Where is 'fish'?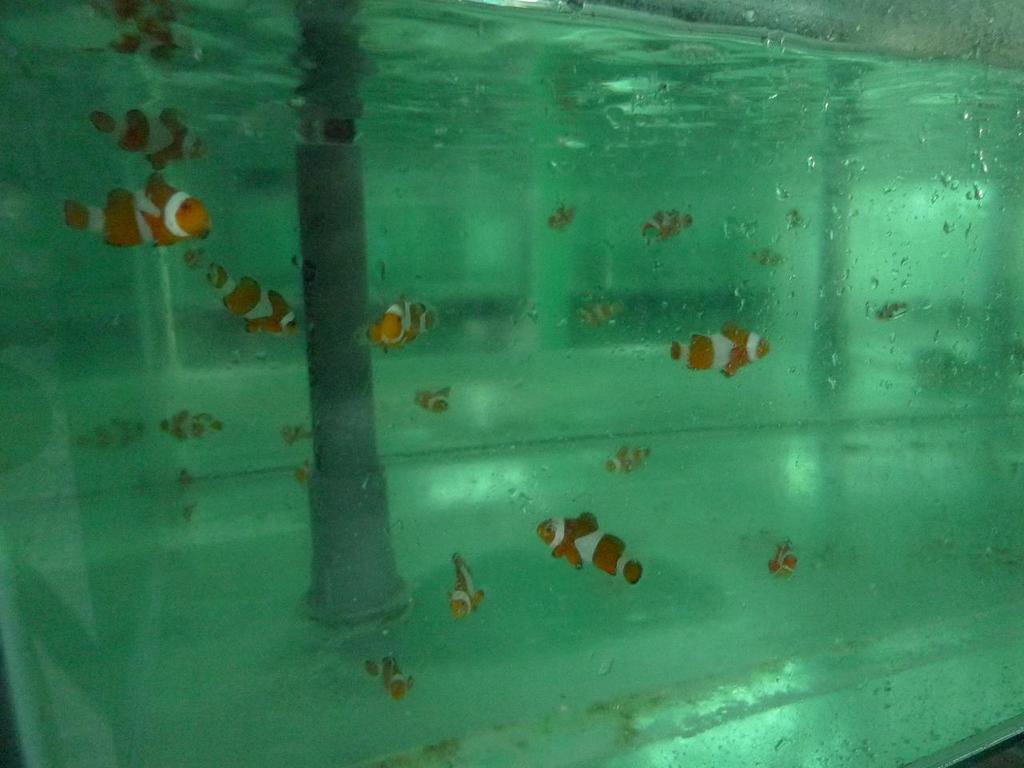
Rect(545, 199, 573, 230).
